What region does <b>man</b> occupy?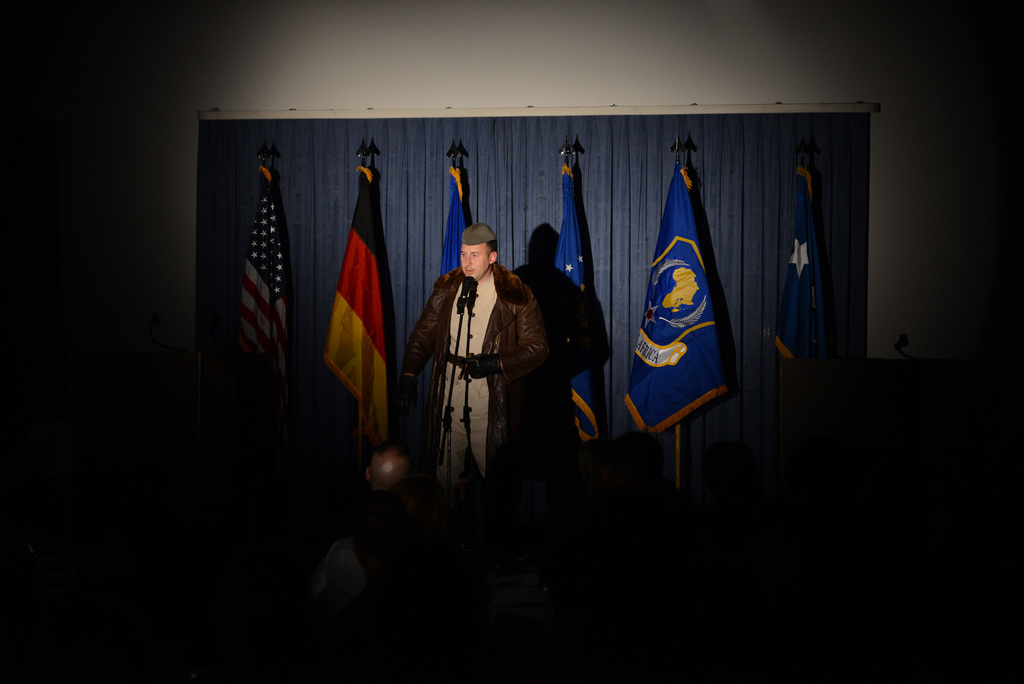
(left=410, top=211, right=546, bottom=498).
